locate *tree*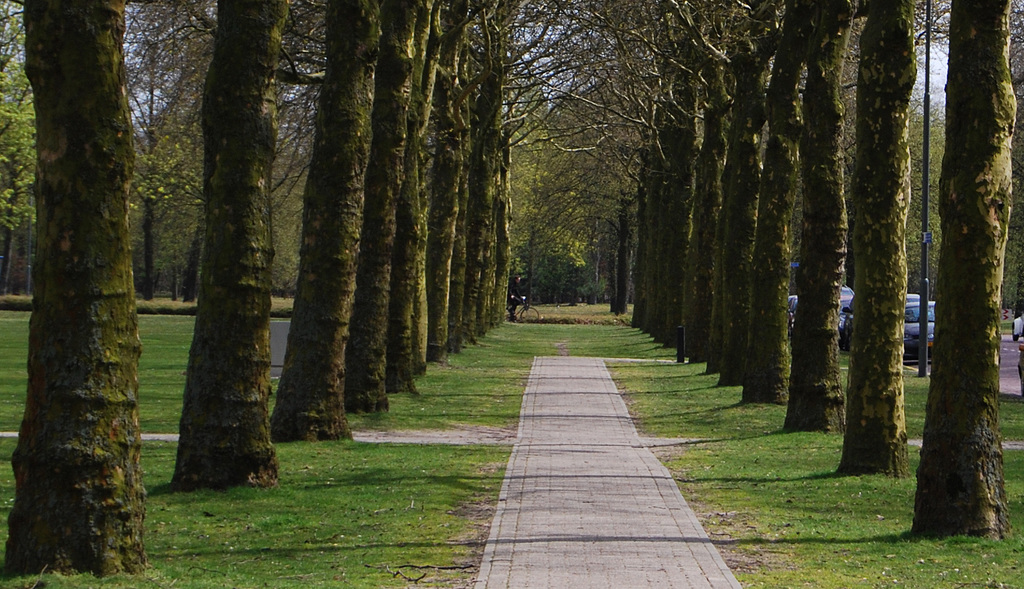
346/0/404/420
